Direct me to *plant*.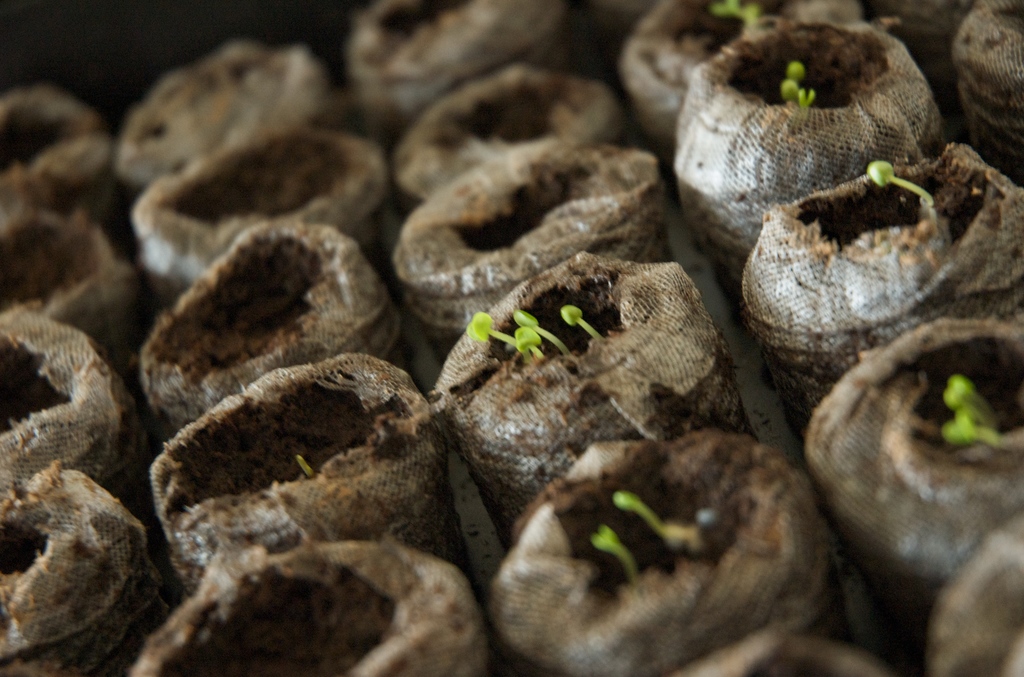
Direction: {"x1": 519, "y1": 324, "x2": 540, "y2": 354}.
